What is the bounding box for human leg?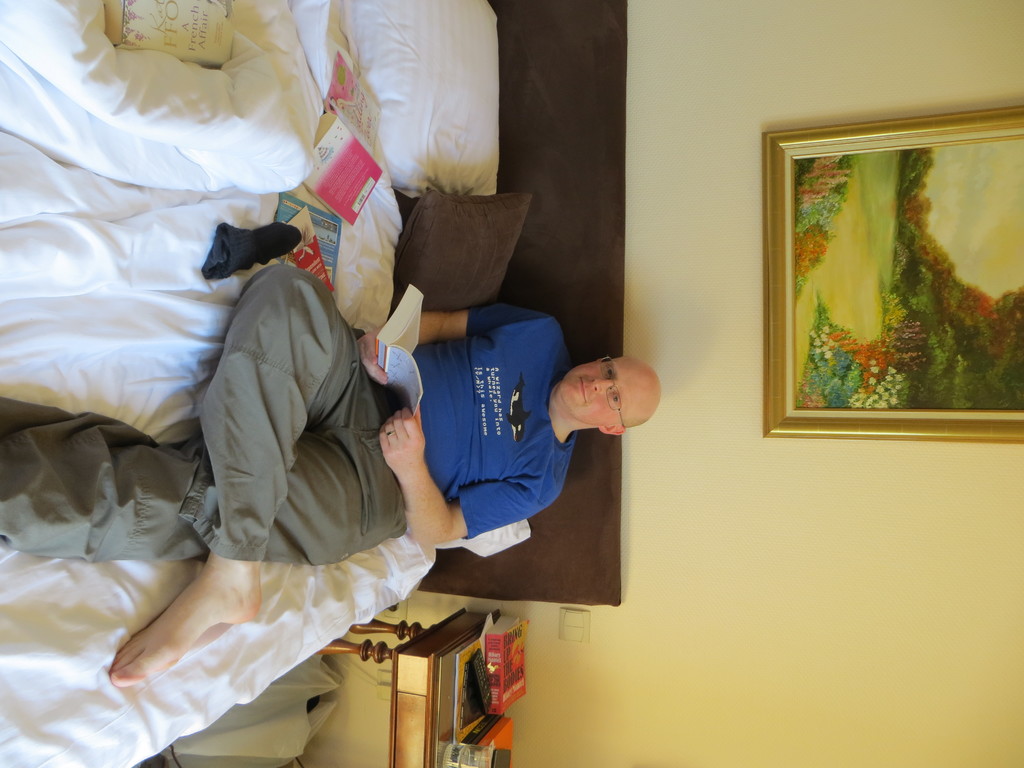
box(4, 394, 405, 554).
